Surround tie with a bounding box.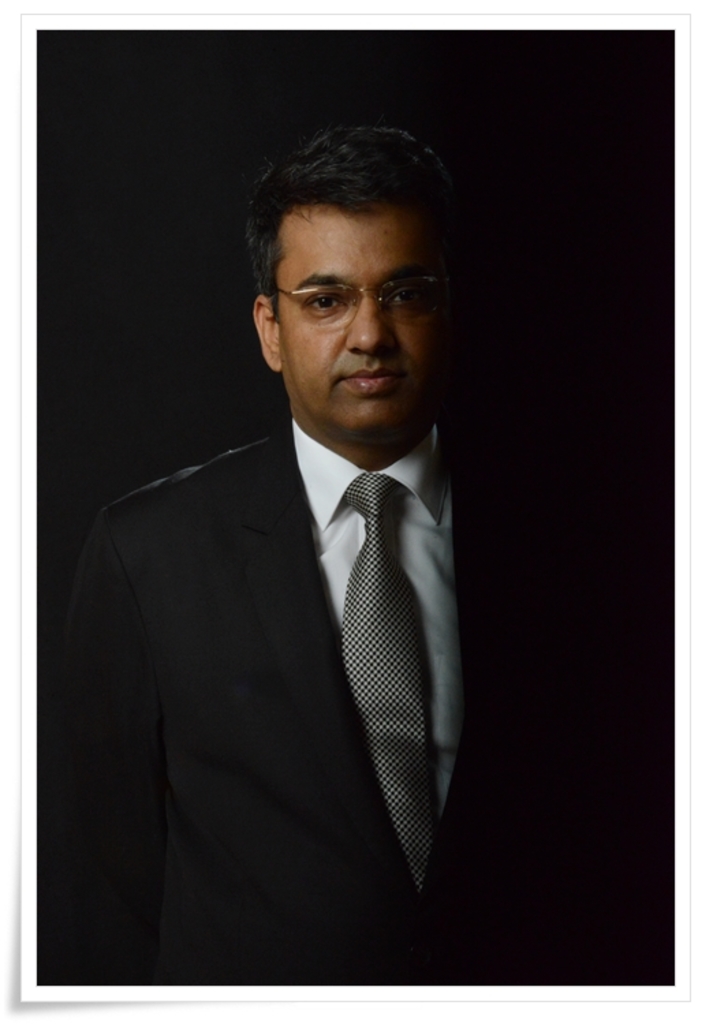
box=[335, 474, 443, 911].
